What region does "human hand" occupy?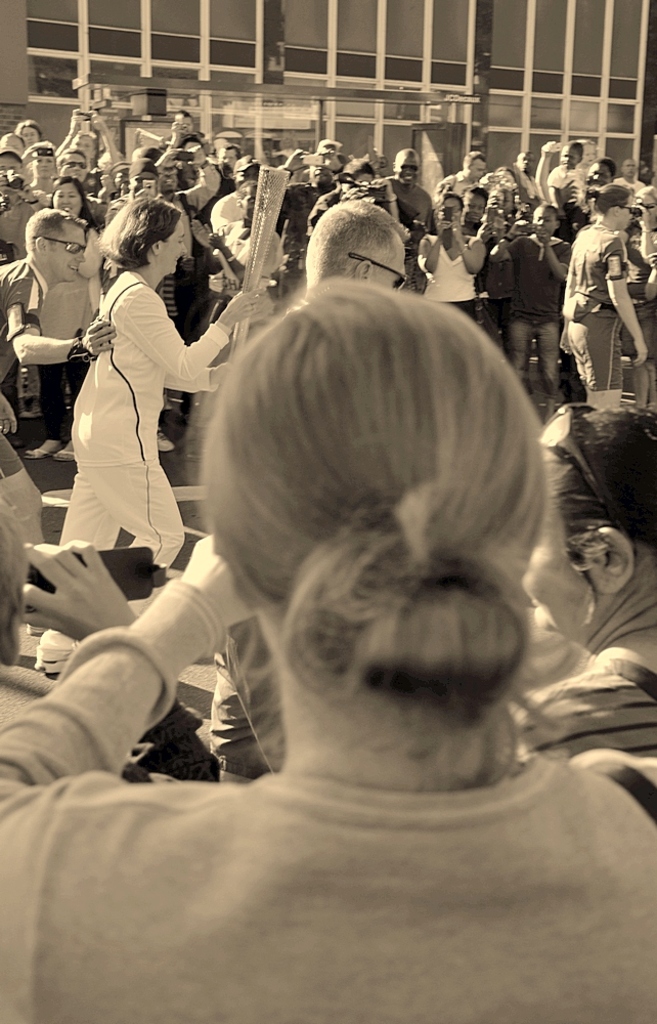
region(67, 108, 86, 132).
